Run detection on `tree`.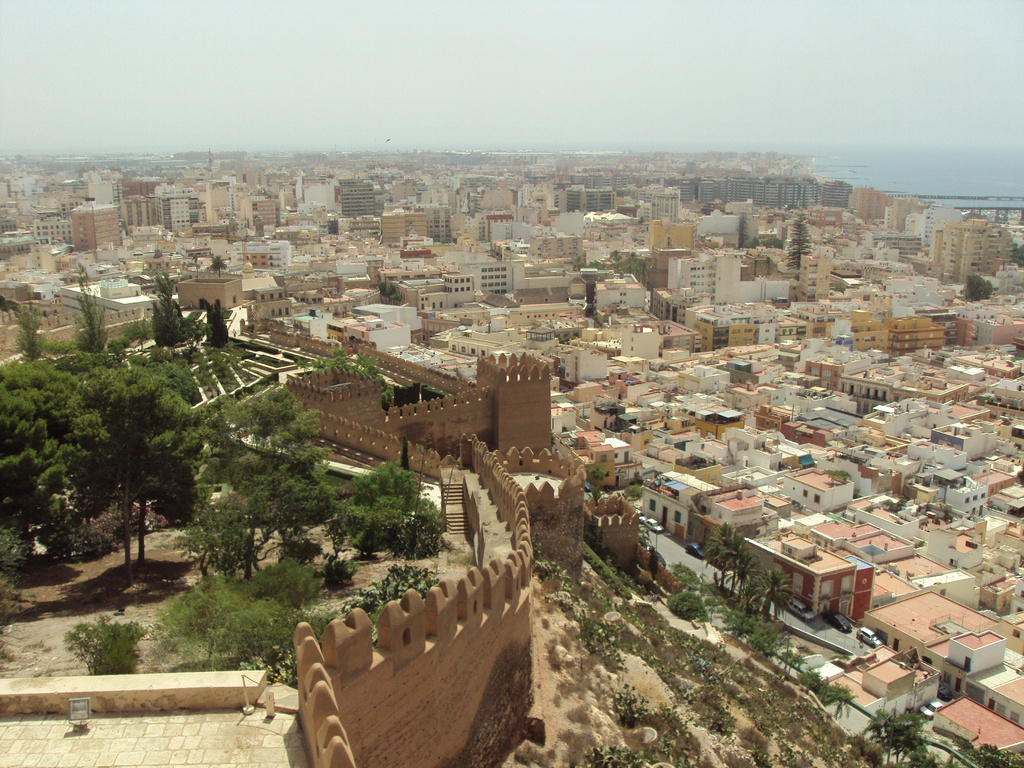
Result: box(784, 213, 810, 274).
